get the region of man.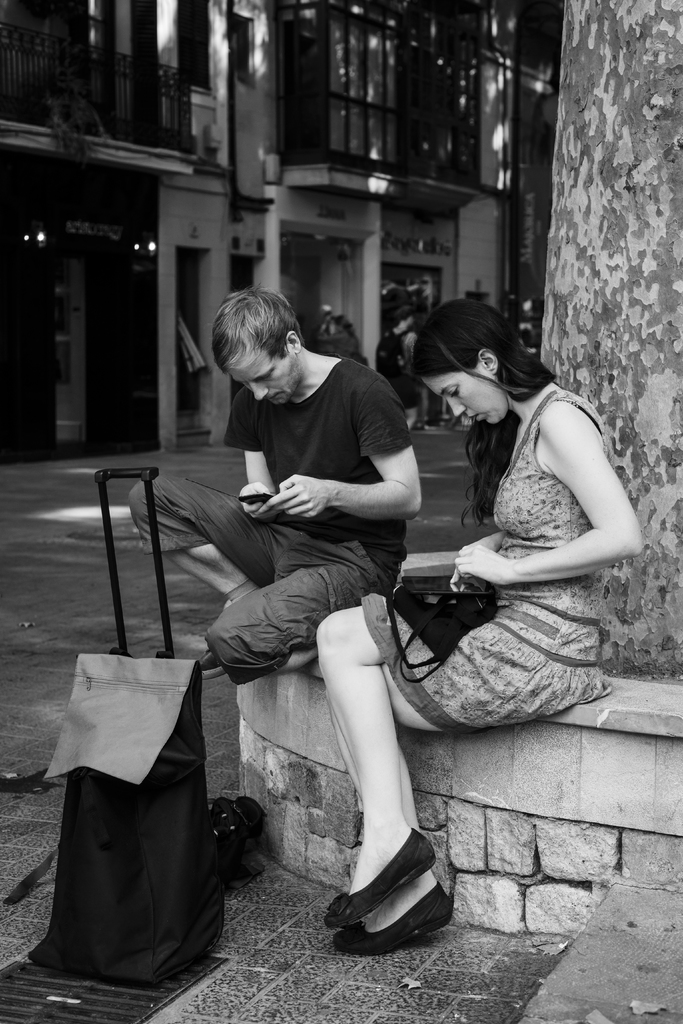
bbox(129, 283, 429, 676).
